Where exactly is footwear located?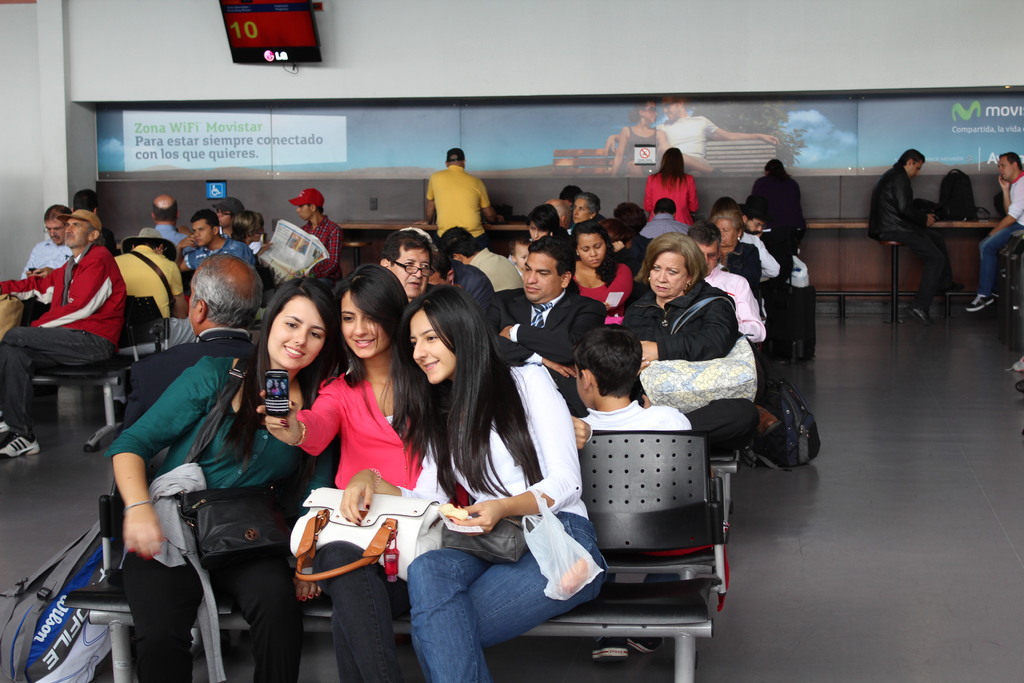
Its bounding box is (x1=0, y1=432, x2=41, y2=463).
